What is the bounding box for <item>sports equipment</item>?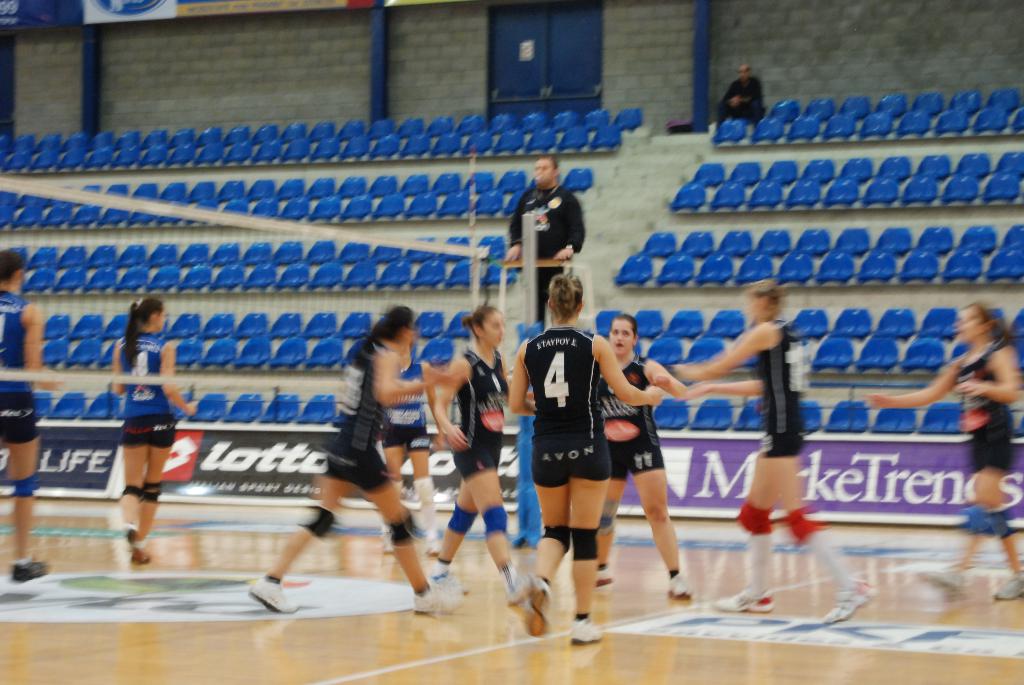
[x1=451, y1=501, x2=477, y2=539].
